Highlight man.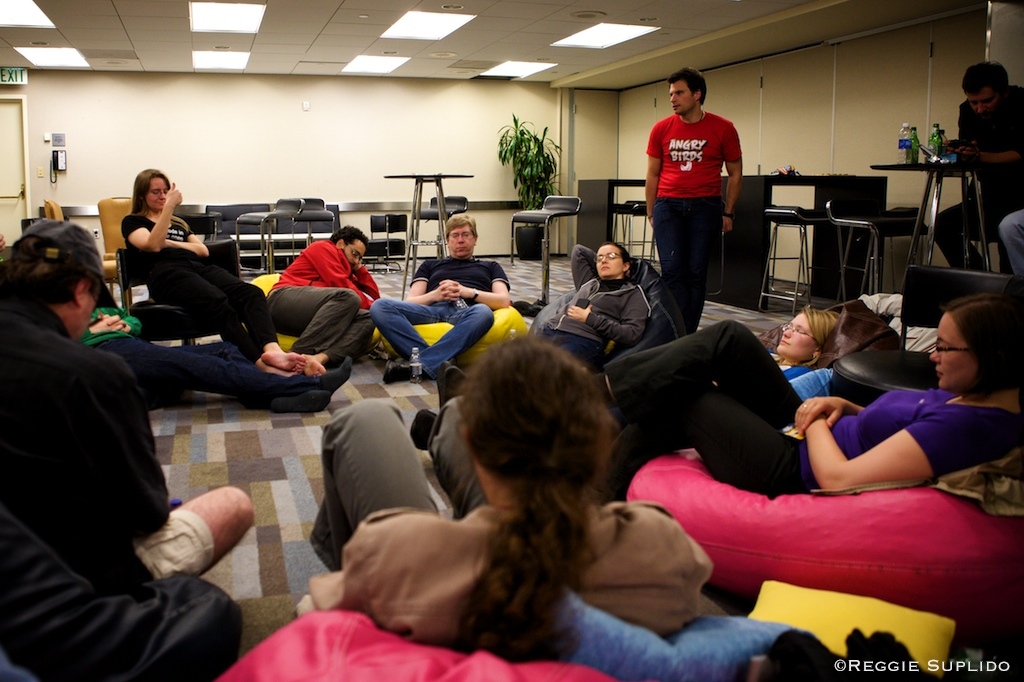
Highlighted region: [649, 76, 756, 338].
